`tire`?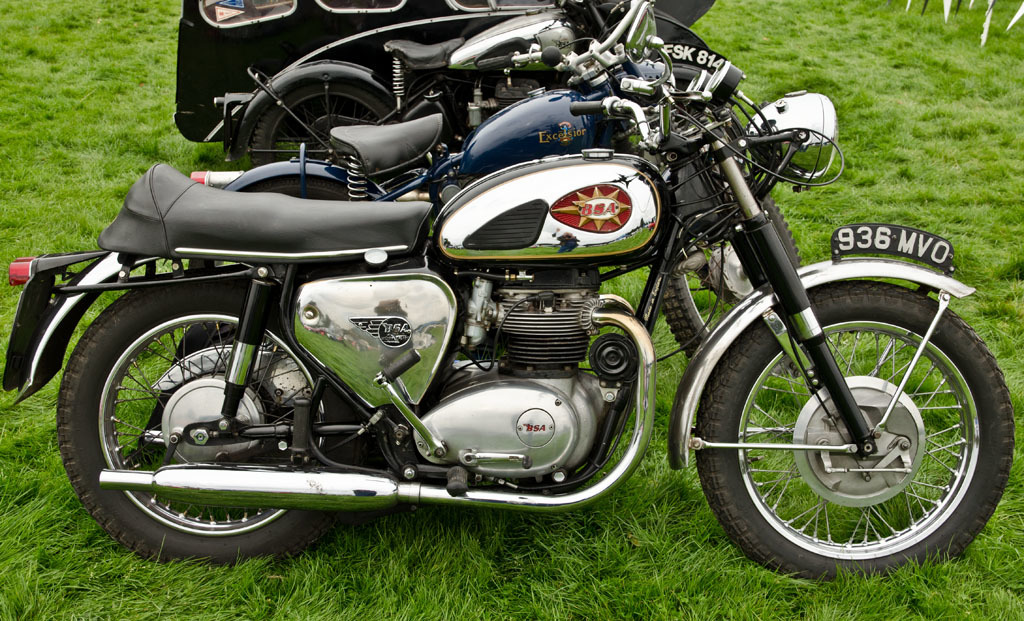
[left=245, top=84, right=408, bottom=160]
